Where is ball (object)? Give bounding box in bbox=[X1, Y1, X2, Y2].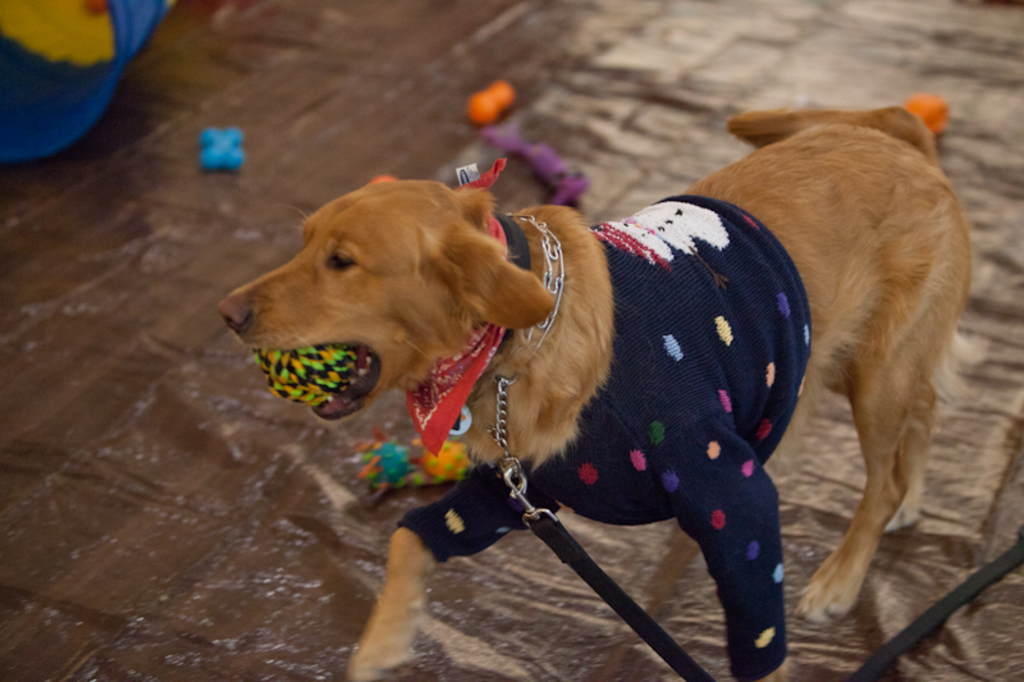
bbox=[259, 344, 358, 406].
